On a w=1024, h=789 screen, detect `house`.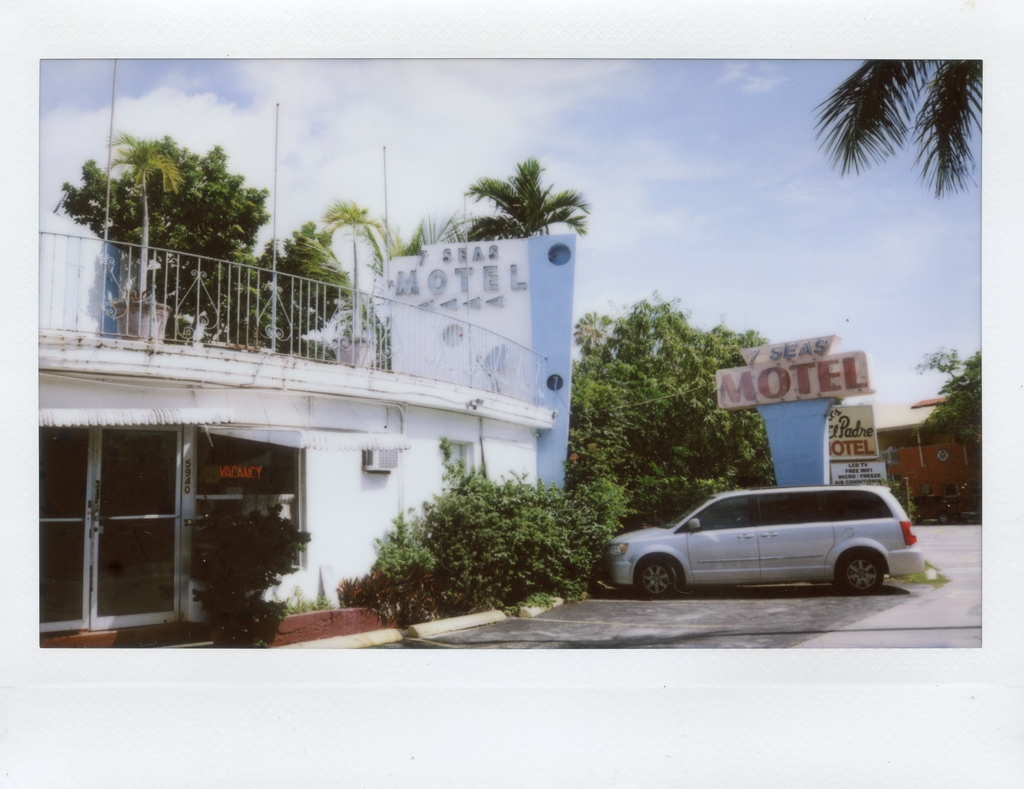
x1=36 y1=166 x2=646 y2=635.
